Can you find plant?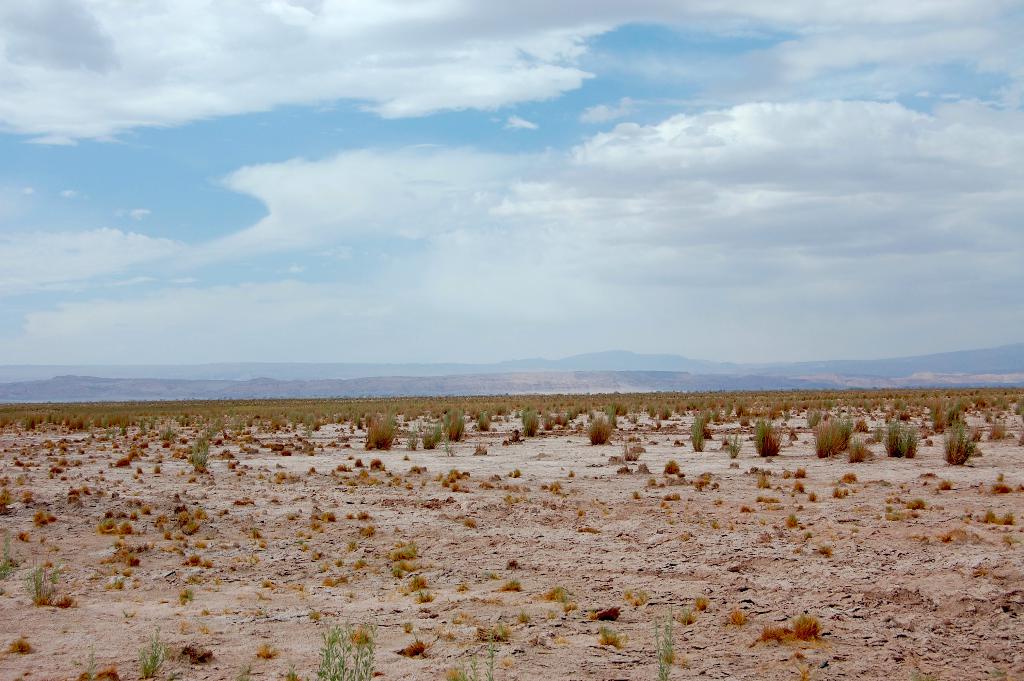
Yes, bounding box: box(345, 541, 360, 551).
